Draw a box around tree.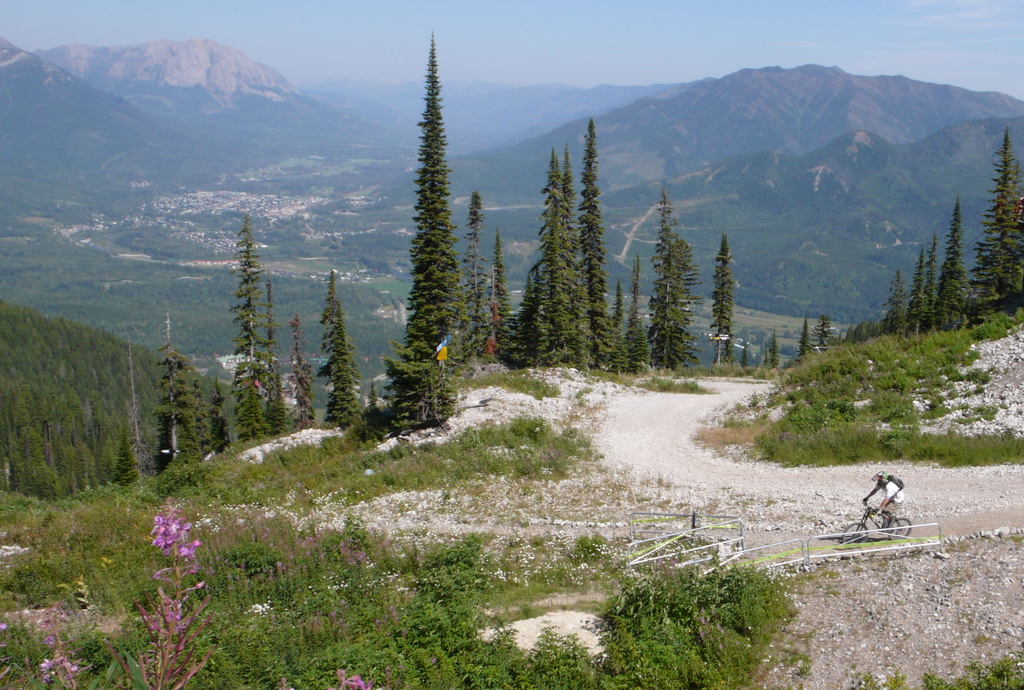
970/131/1023/328.
